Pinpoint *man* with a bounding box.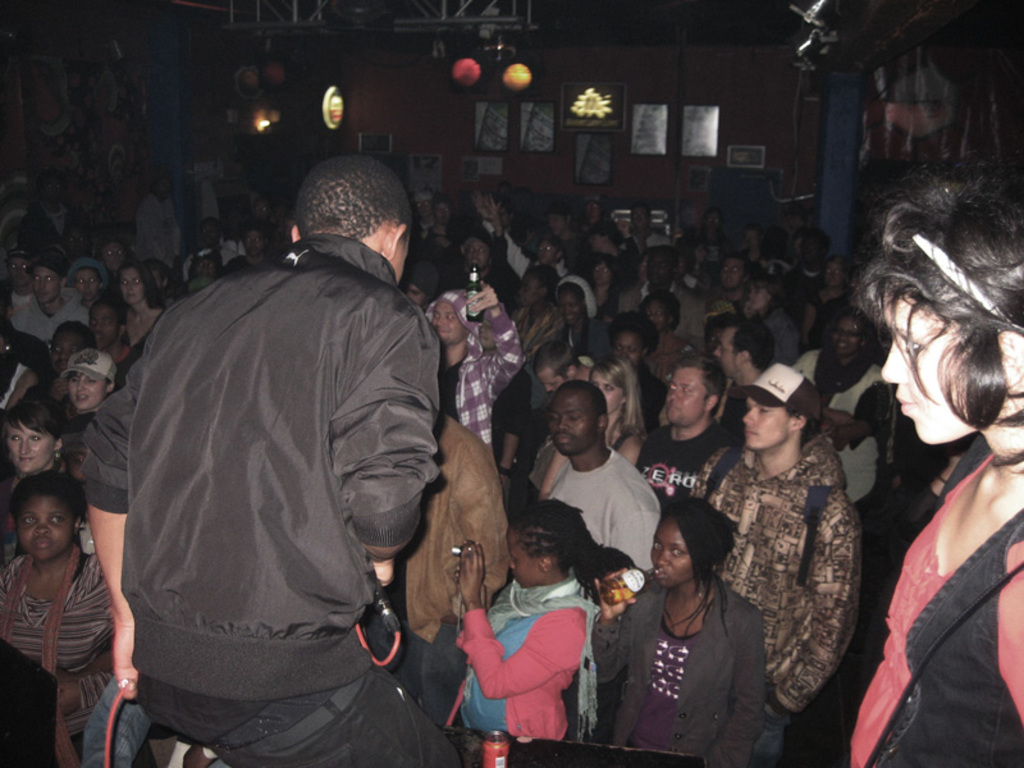
<region>636, 351, 731, 512</region>.
